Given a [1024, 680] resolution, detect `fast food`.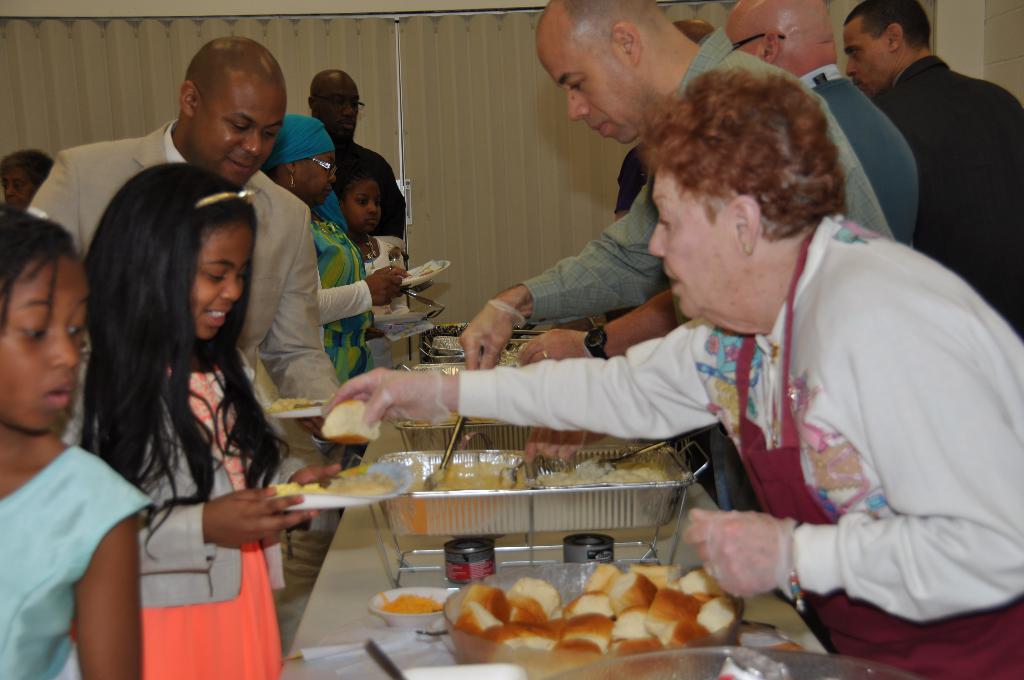
l=284, t=464, r=399, b=516.
